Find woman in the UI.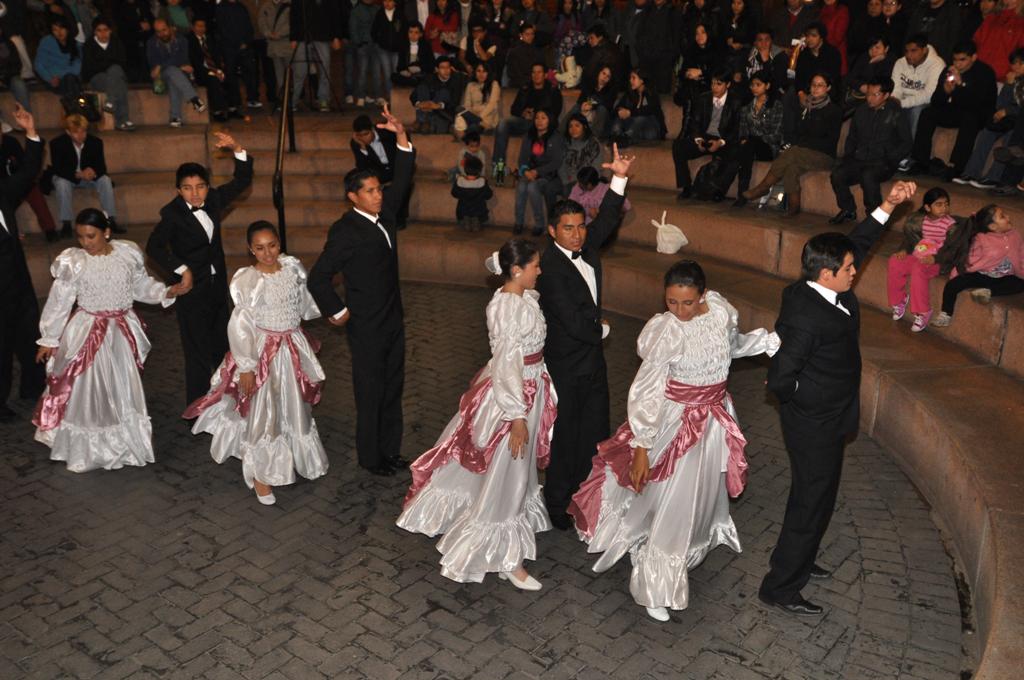
UI element at (422,0,461,63).
